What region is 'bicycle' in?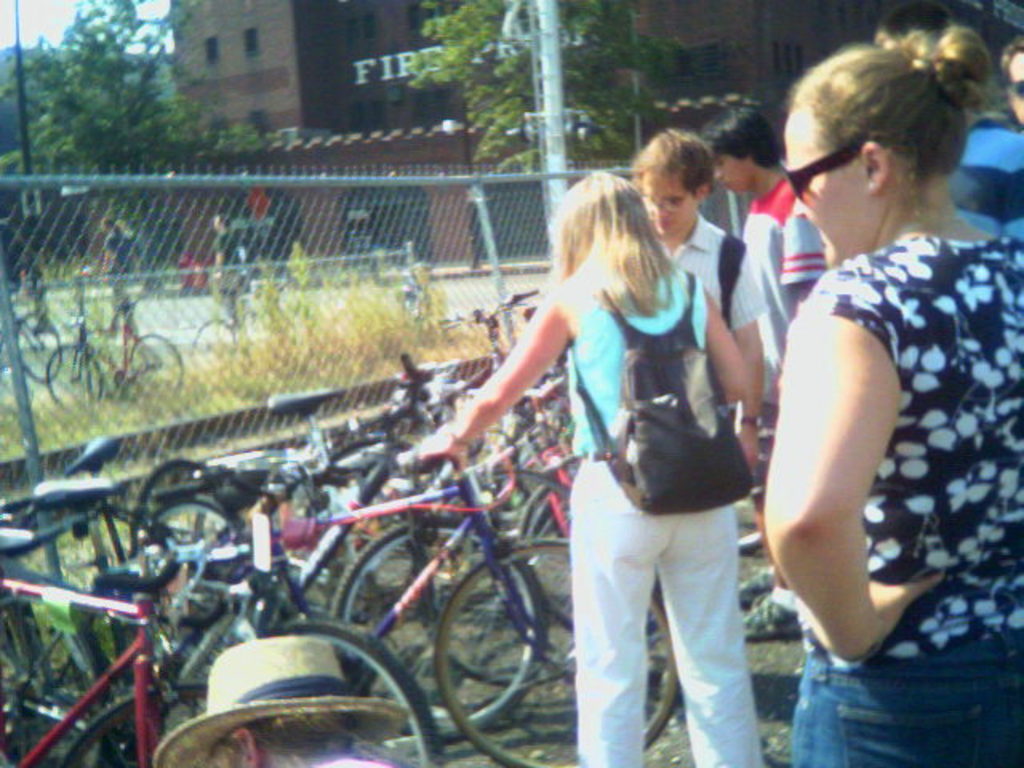
(0,525,178,766).
